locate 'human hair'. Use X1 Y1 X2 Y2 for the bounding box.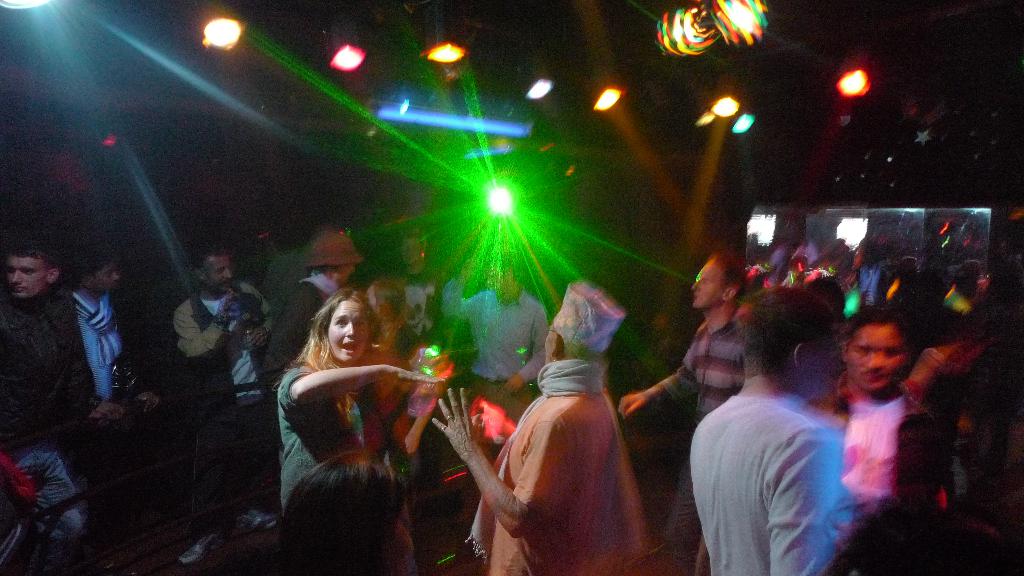
71 242 112 284.
